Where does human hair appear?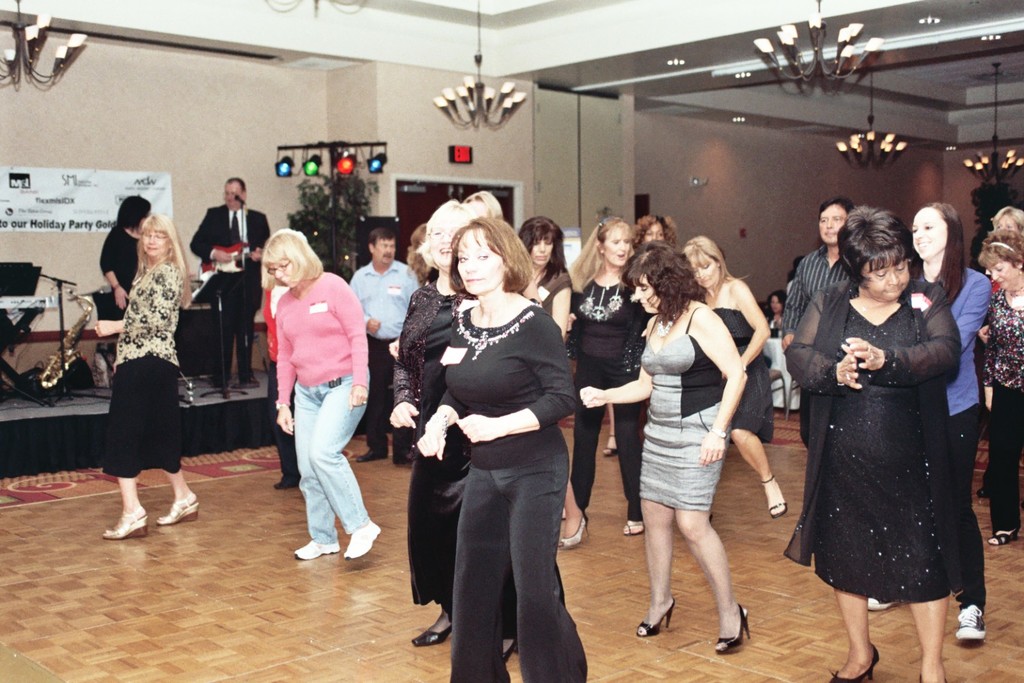
Appears at Rect(517, 214, 561, 275).
